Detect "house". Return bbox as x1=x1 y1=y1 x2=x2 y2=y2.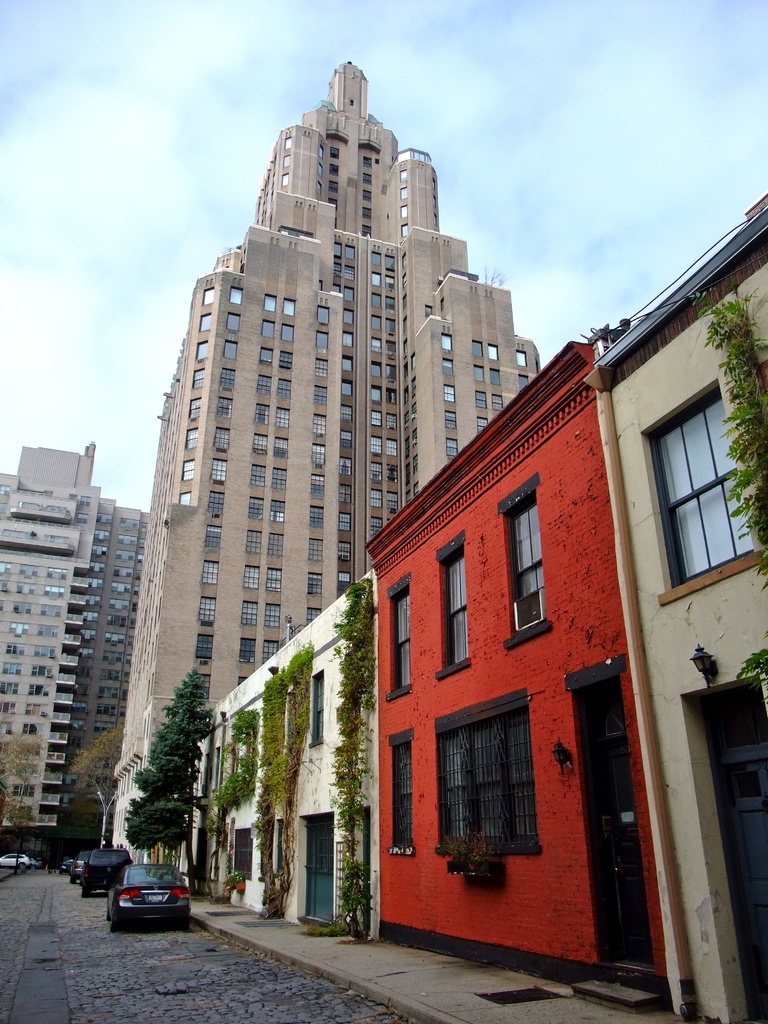
x1=335 y1=302 x2=660 y2=1005.
